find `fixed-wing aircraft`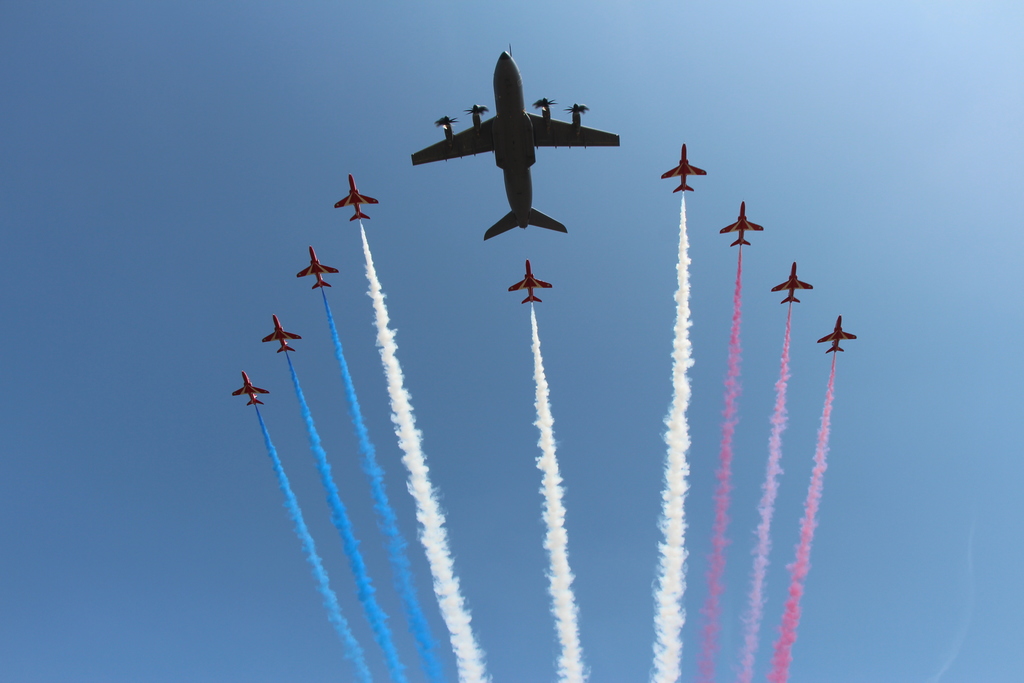
769/260/813/300
